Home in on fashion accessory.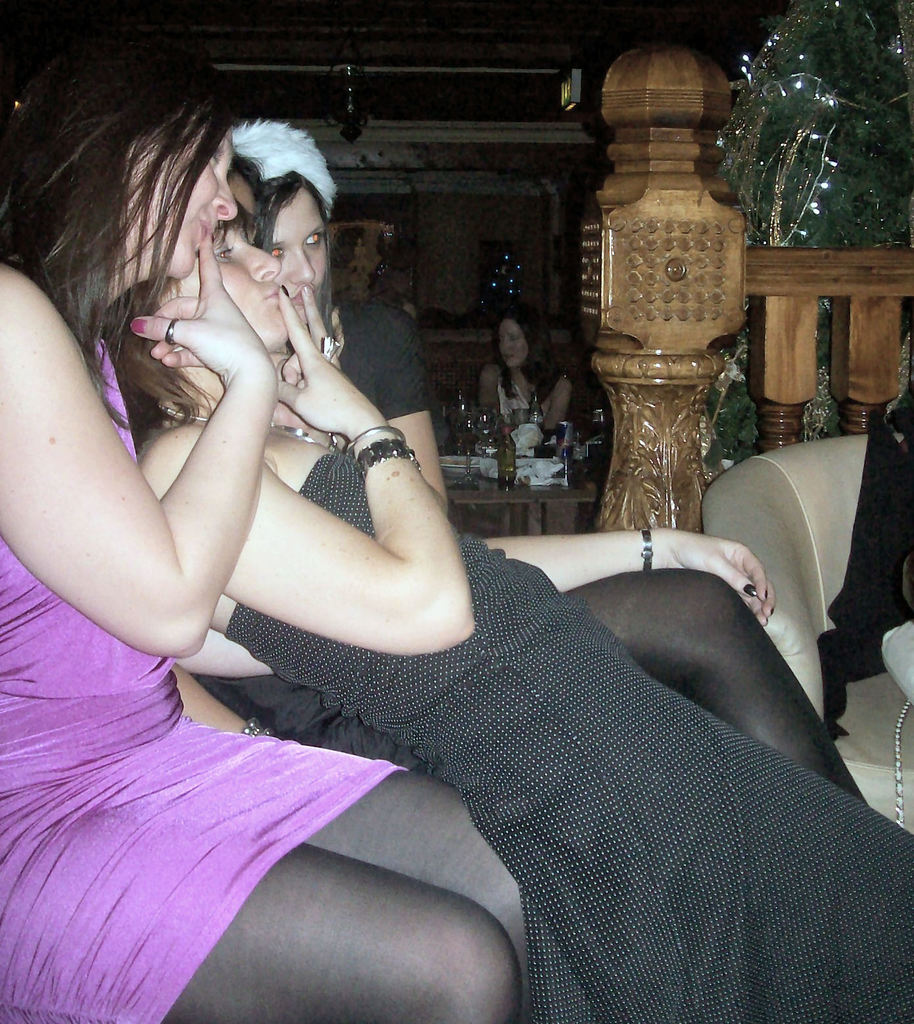
Homed in at box=[343, 424, 404, 449].
